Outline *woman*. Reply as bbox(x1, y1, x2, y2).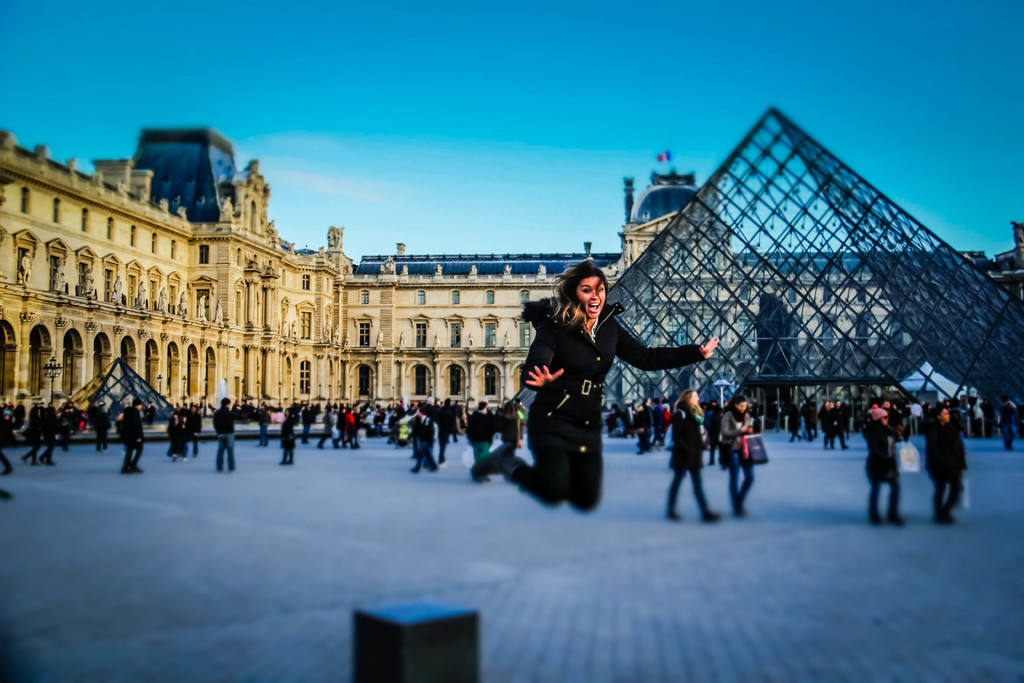
bbox(859, 402, 904, 526).
